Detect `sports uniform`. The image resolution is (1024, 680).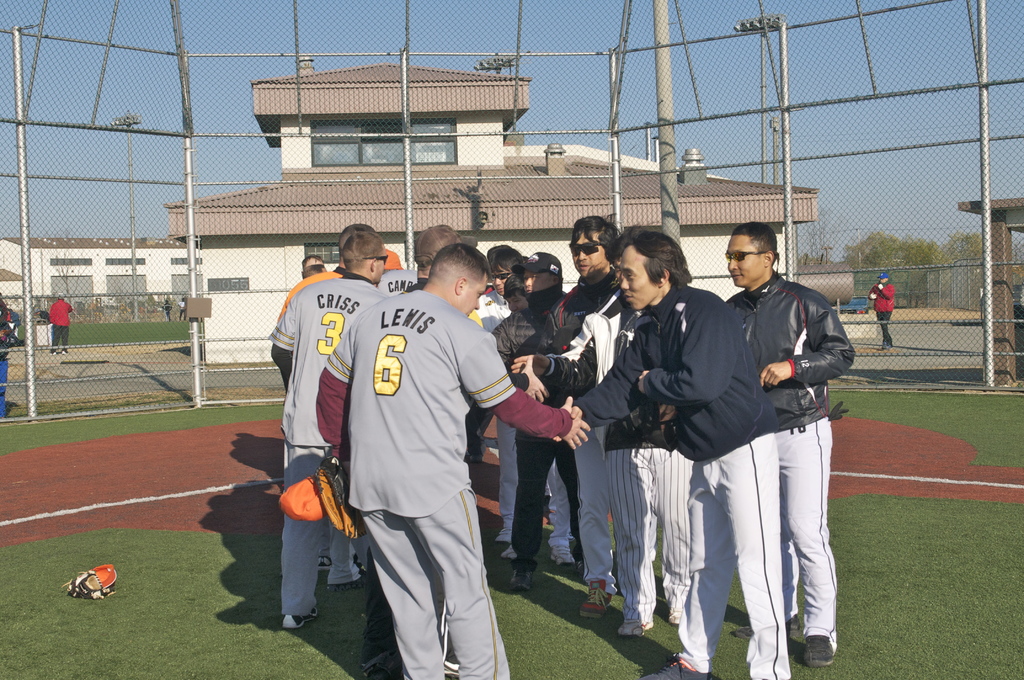
[579, 271, 787, 679].
